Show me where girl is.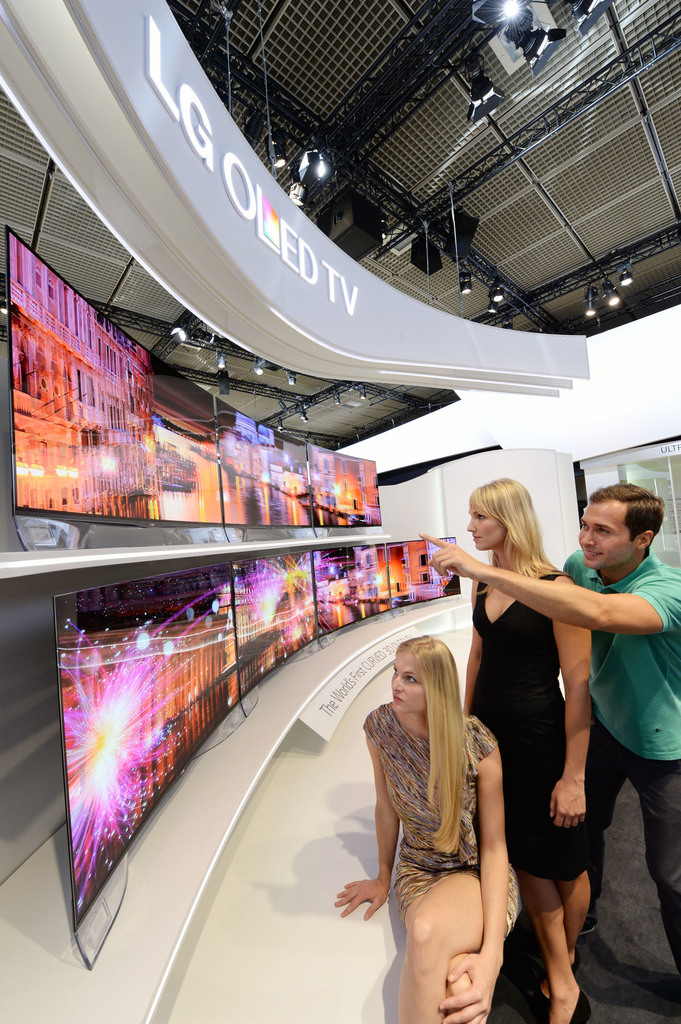
girl is at 462/480/590/1023.
